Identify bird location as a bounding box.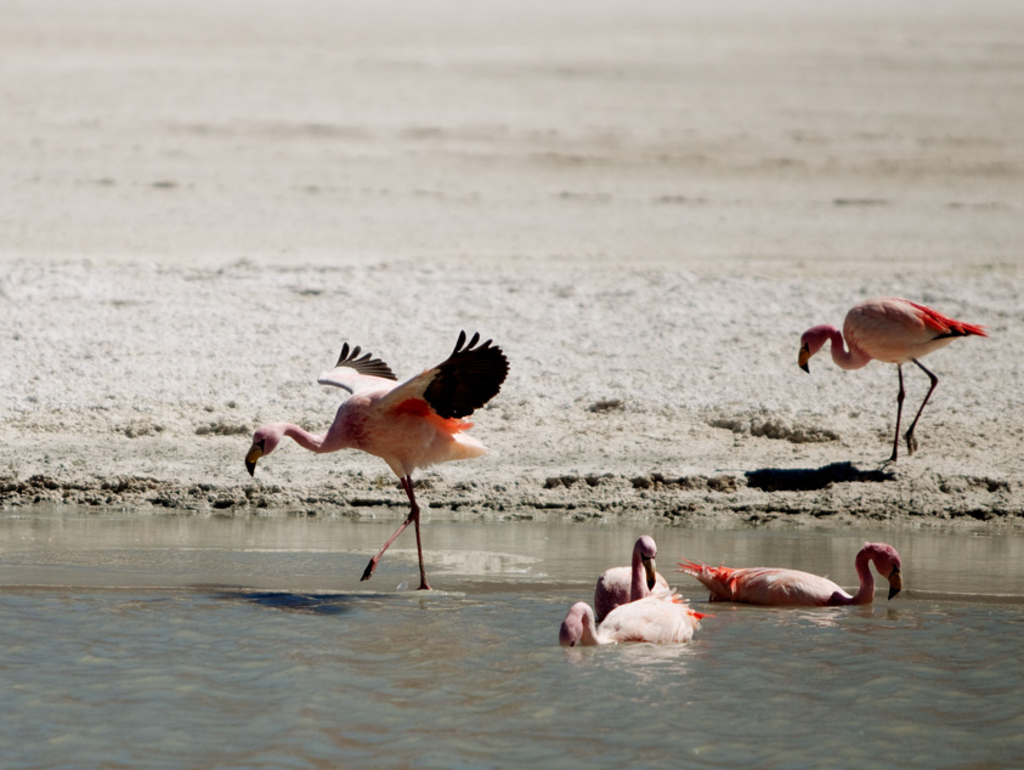
673, 537, 907, 607.
